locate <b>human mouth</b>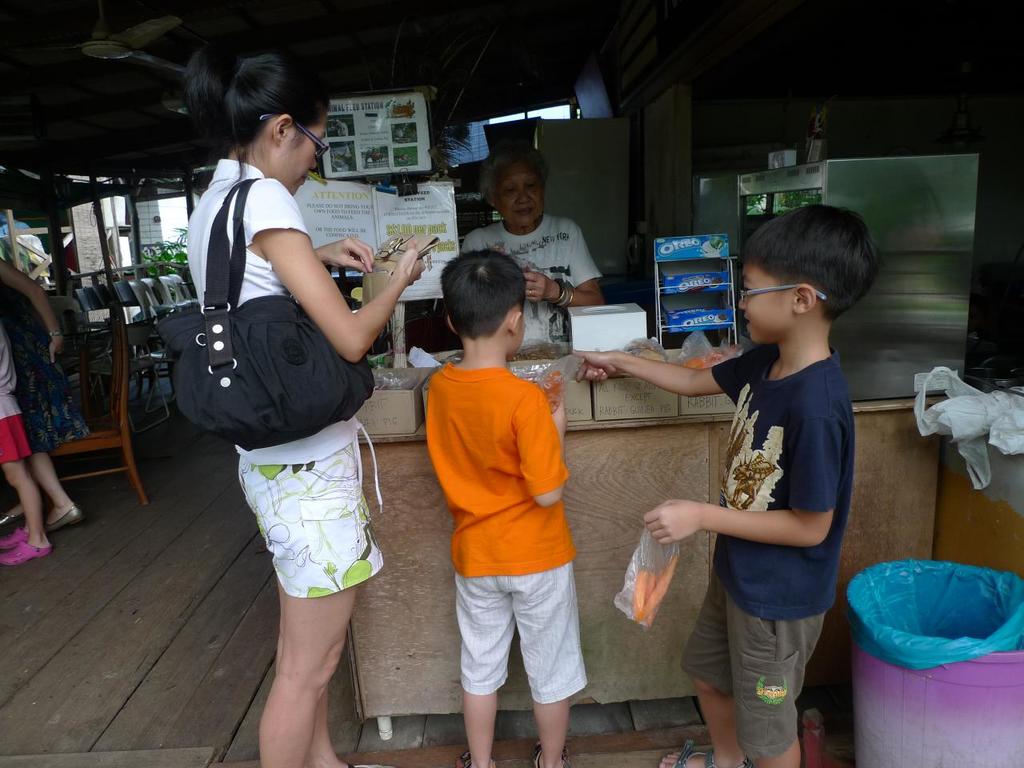
(302, 174, 312, 182)
